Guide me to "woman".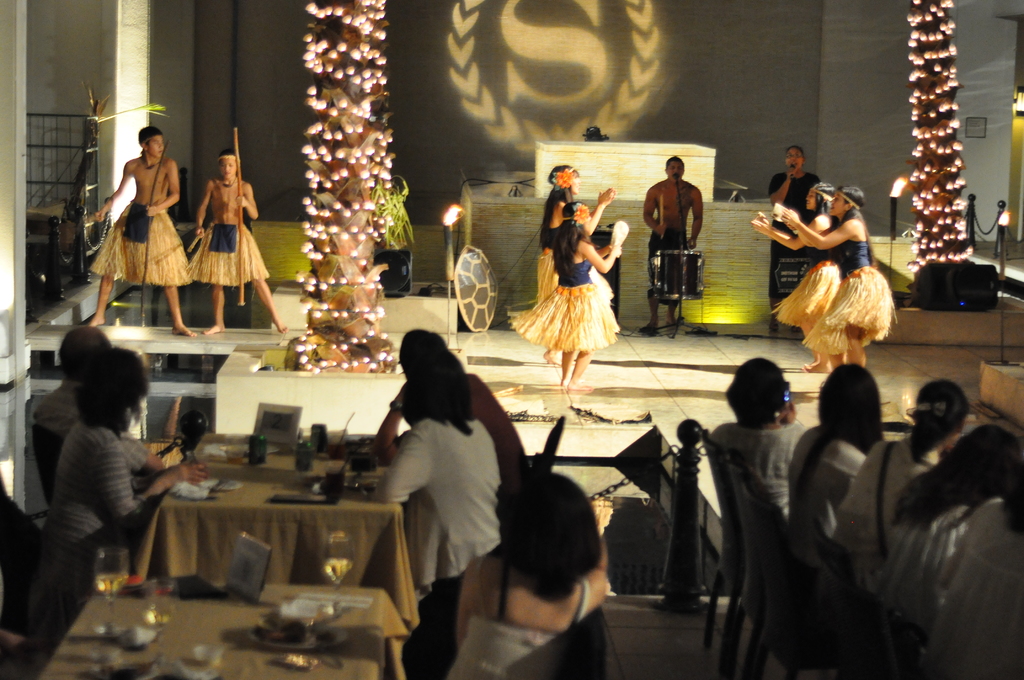
Guidance: region(781, 184, 892, 369).
